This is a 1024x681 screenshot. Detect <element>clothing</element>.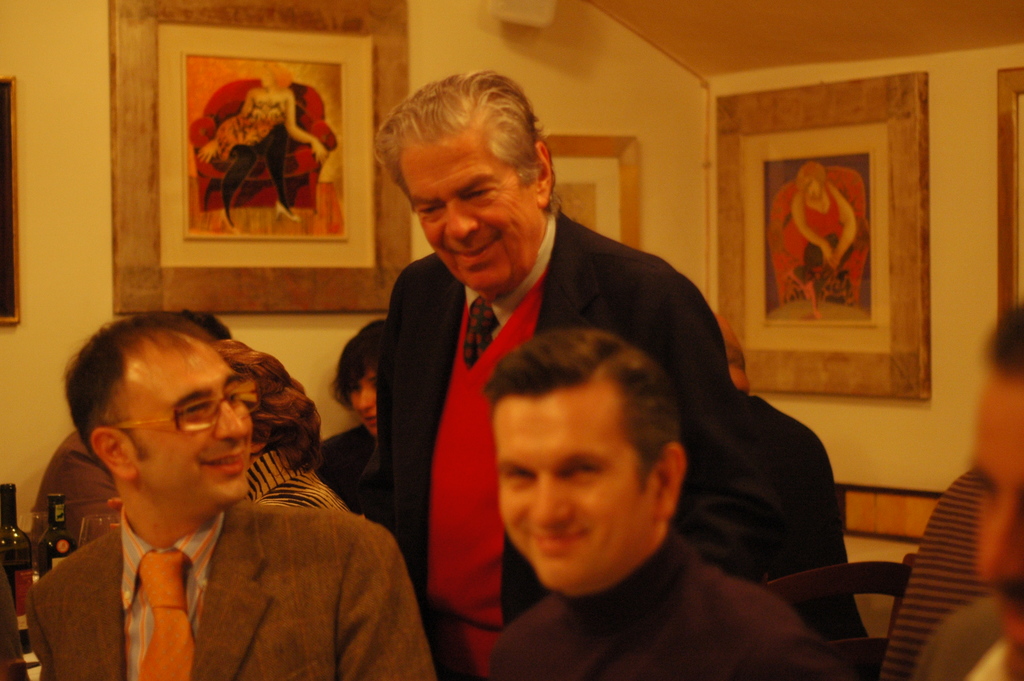
[x1=314, y1=421, x2=369, y2=507].
